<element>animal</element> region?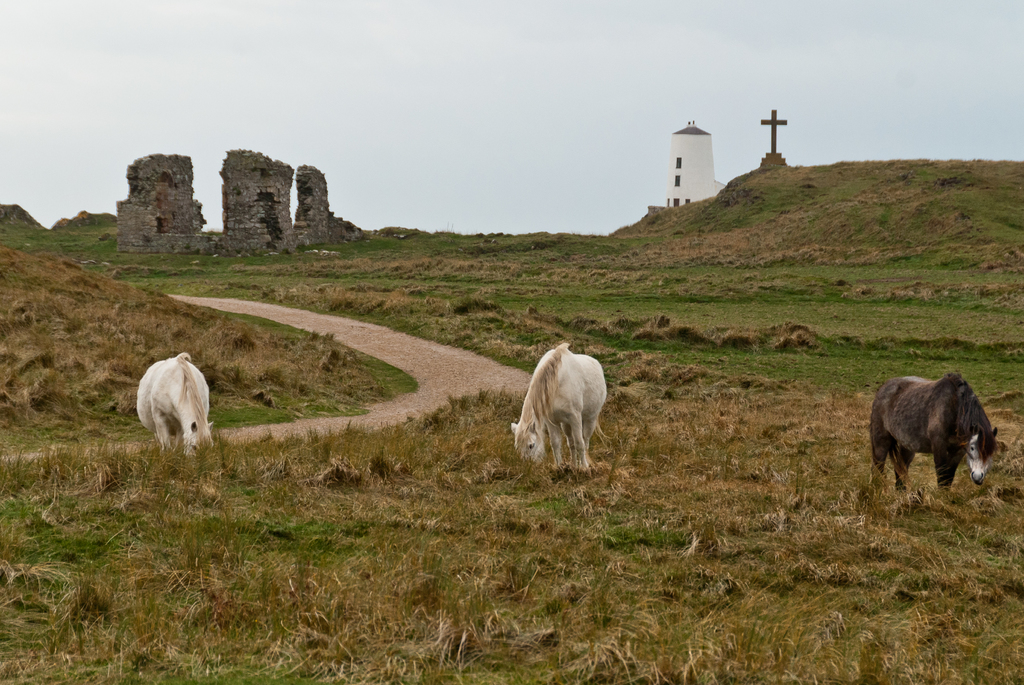
bbox(505, 344, 612, 476)
